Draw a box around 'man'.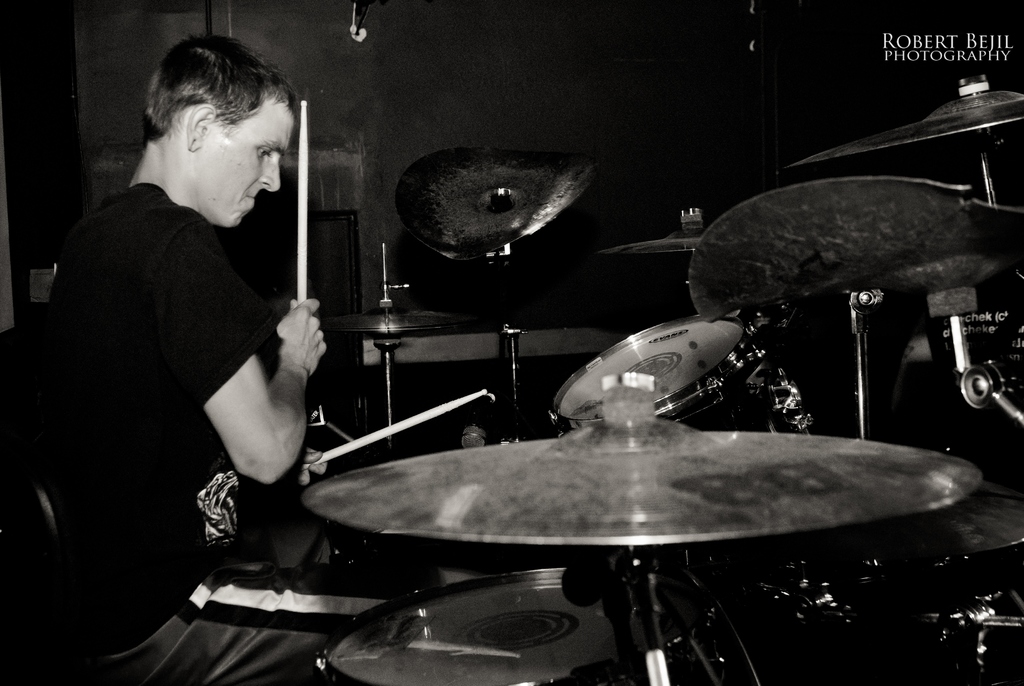
select_region(12, 42, 437, 685).
